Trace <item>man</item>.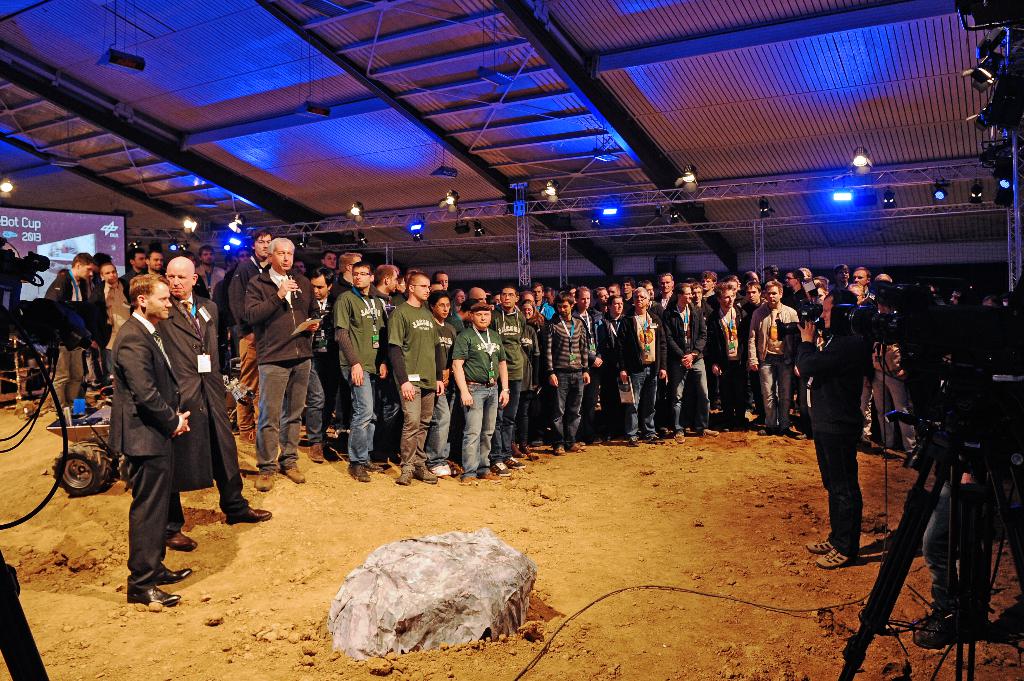
Traced to crop(112, 273, 196, 607).
